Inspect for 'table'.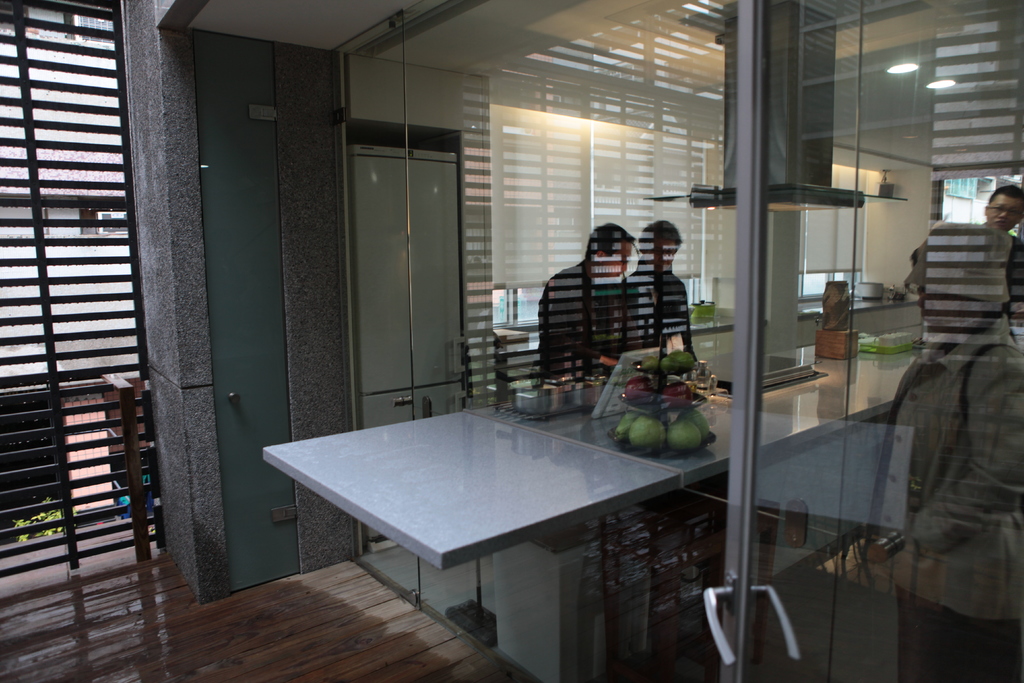
Inspection: l=248, t=357, r=911, b=658.
